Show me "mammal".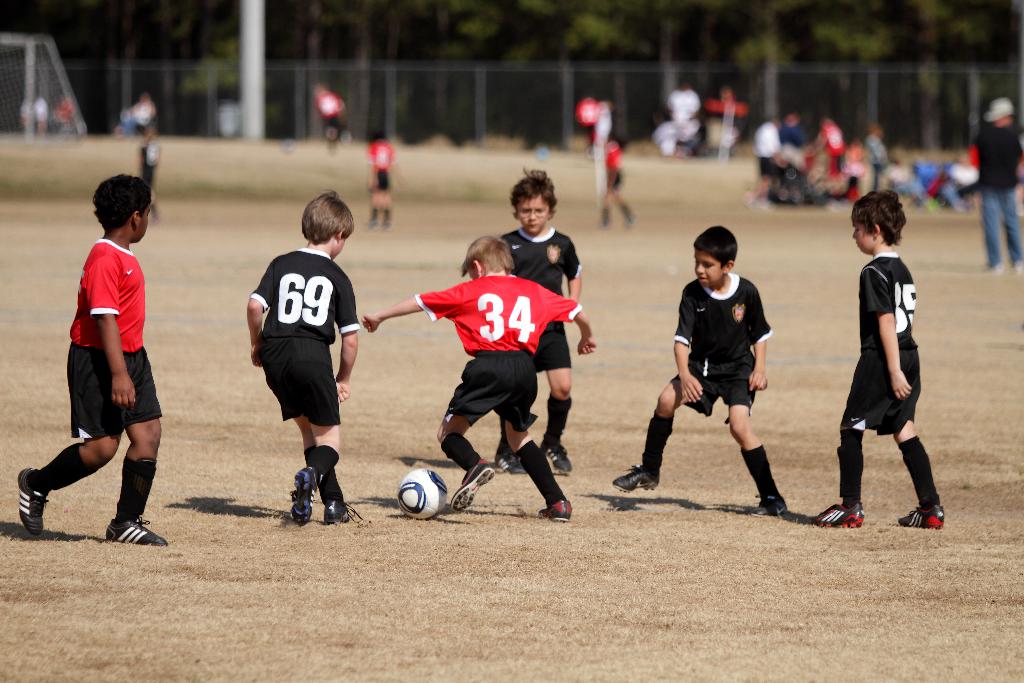
"mammal" is here: (x1=749, y1=112, x2=779, y2=208).
